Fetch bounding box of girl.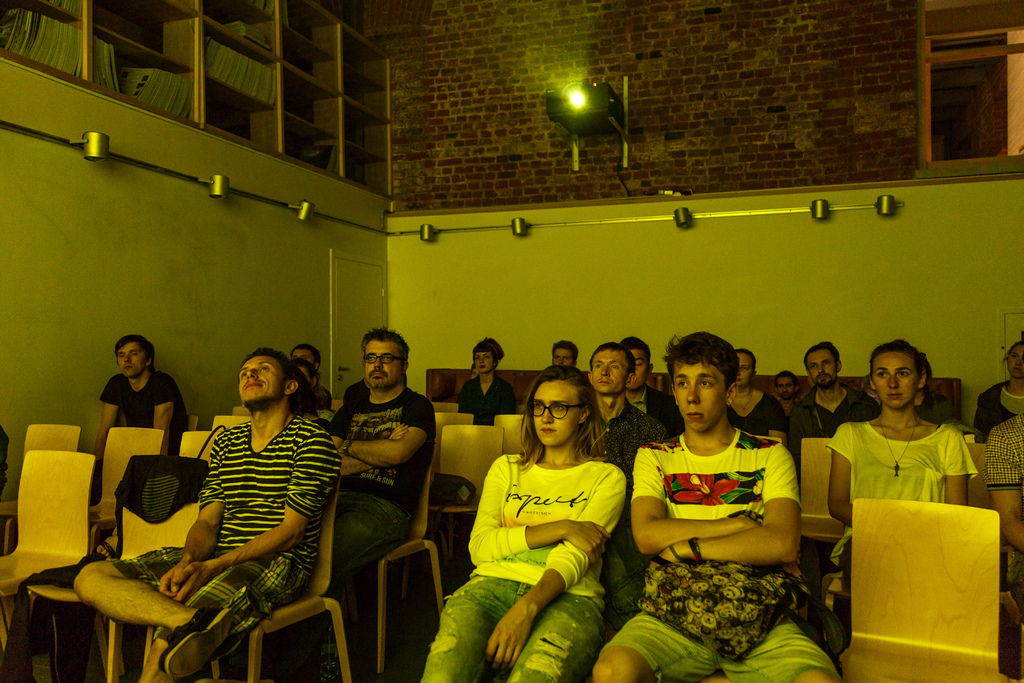
Bbox: {"x1": 422, "y1": 366, "x2": 627, "y2": 682}.
